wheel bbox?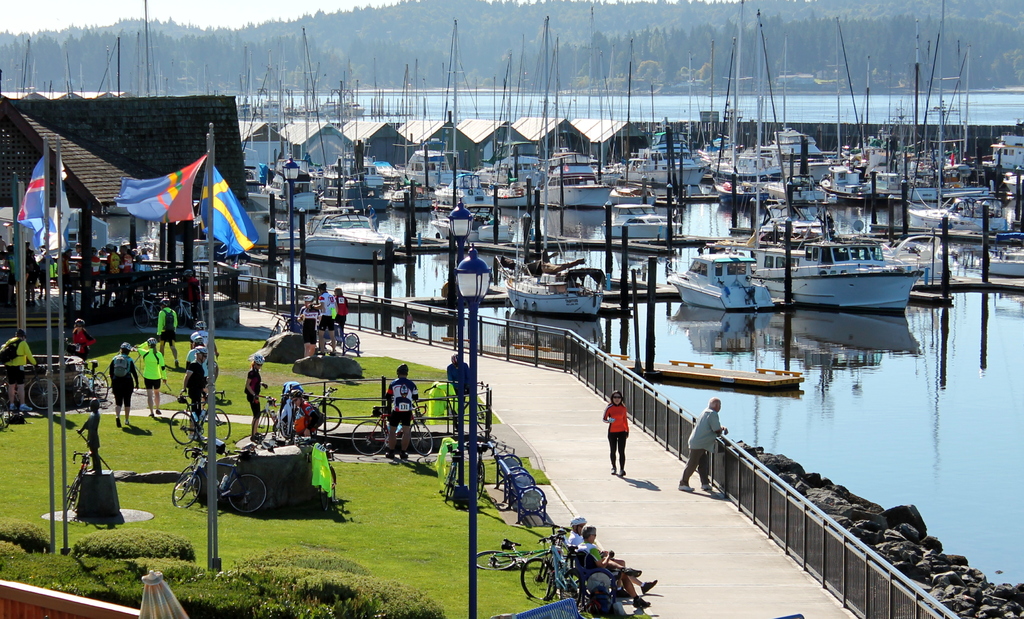
(476, 550, 516, 571)
